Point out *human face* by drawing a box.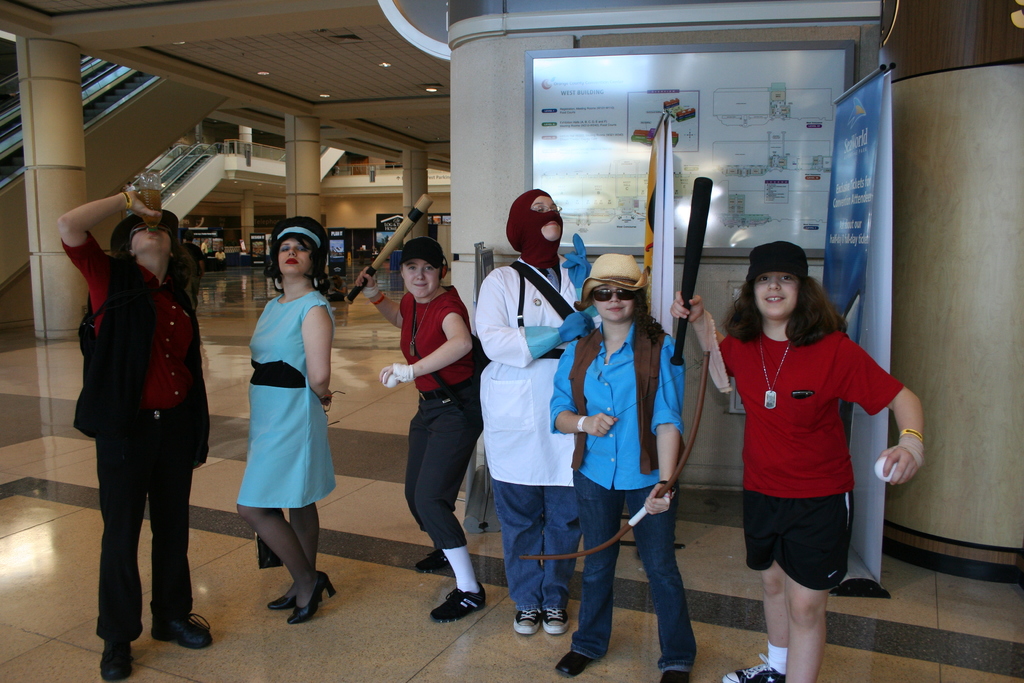
(595, 286, 637, 320).
